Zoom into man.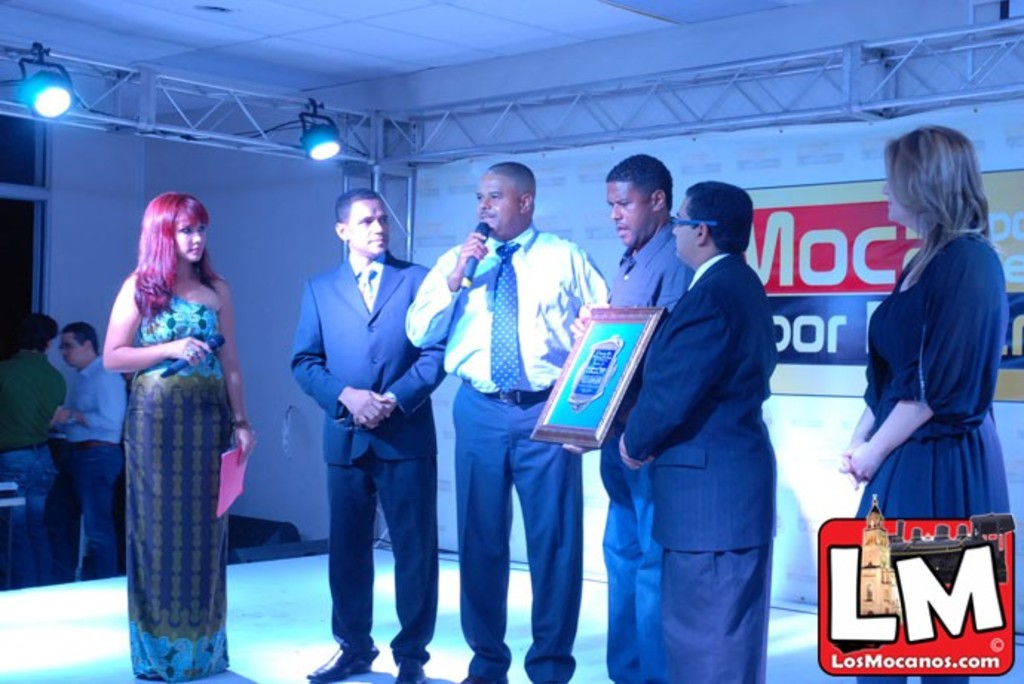
Zoom target: region(620, 184, 776, 683).
